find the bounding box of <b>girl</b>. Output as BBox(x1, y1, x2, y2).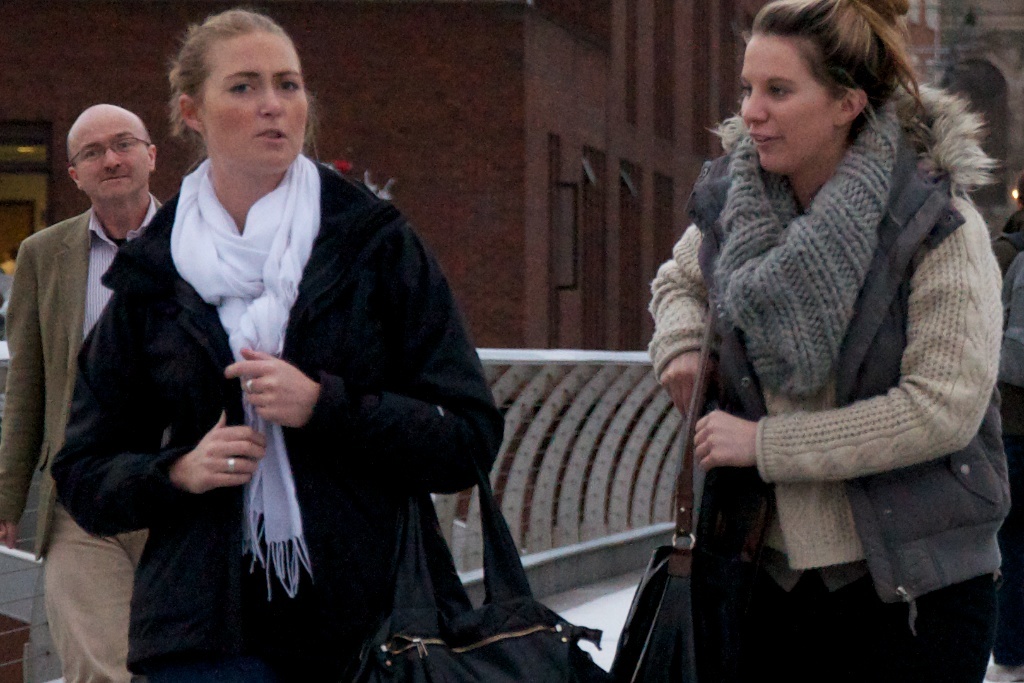
BBox(46, 0, 510, 682).
